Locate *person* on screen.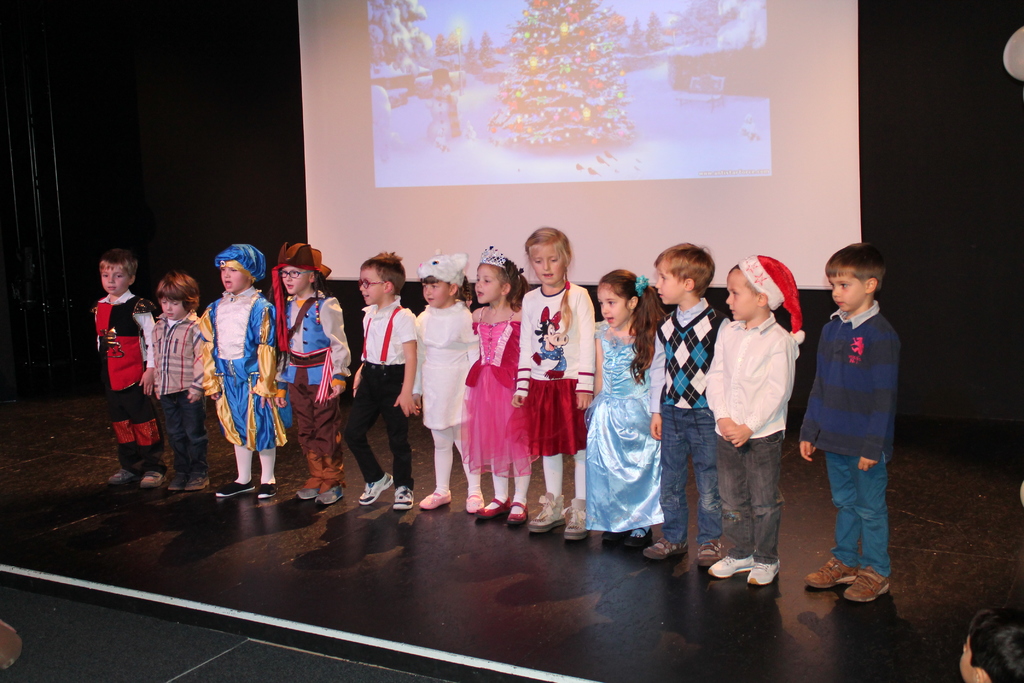
On screen at <bbox>808, 226, 916, 622</bbox>.
